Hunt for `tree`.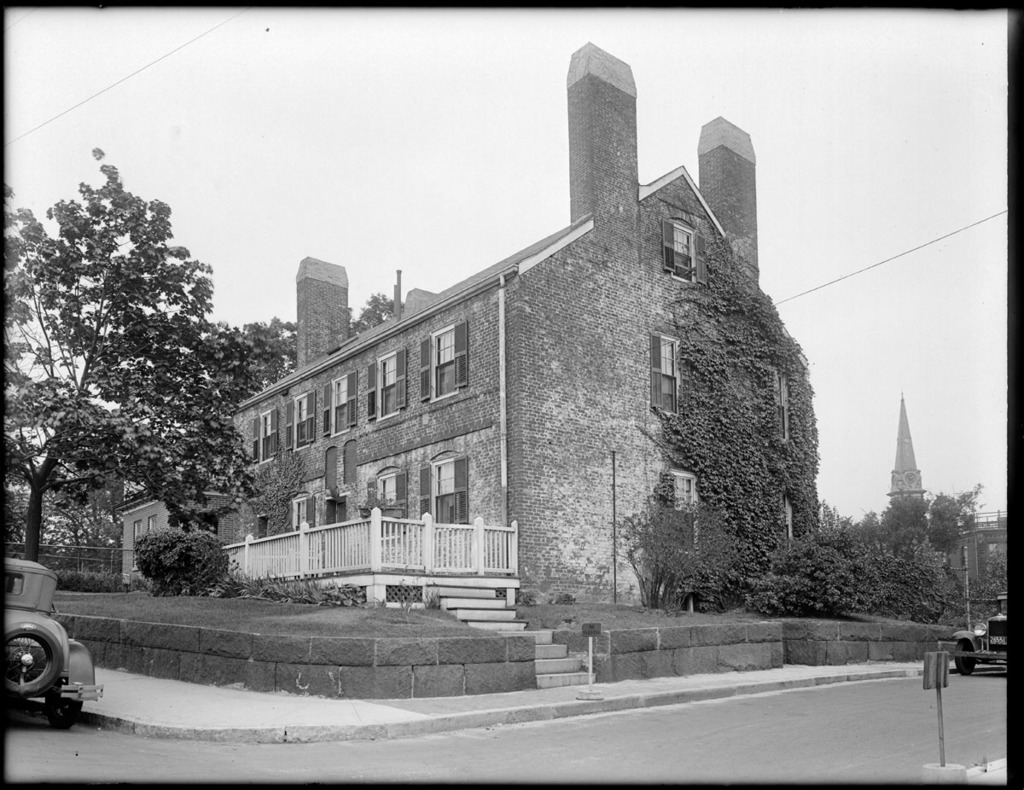
Hunted down at bbox(207, 316, 300, 400).
